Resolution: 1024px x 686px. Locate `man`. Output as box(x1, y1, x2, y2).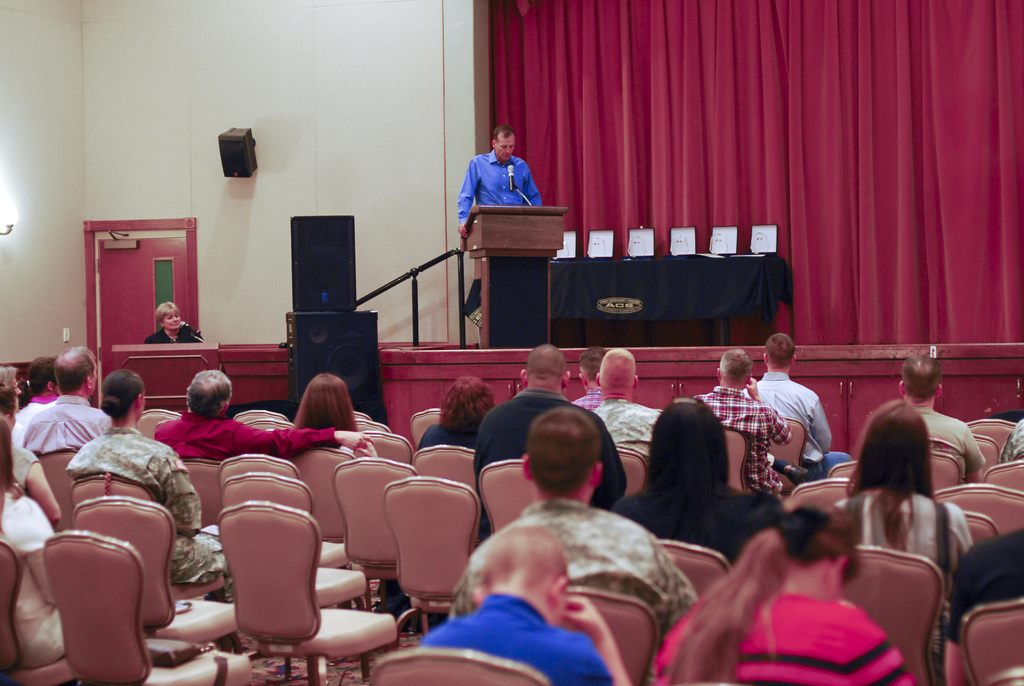
box(458, 123, 545, 216).
